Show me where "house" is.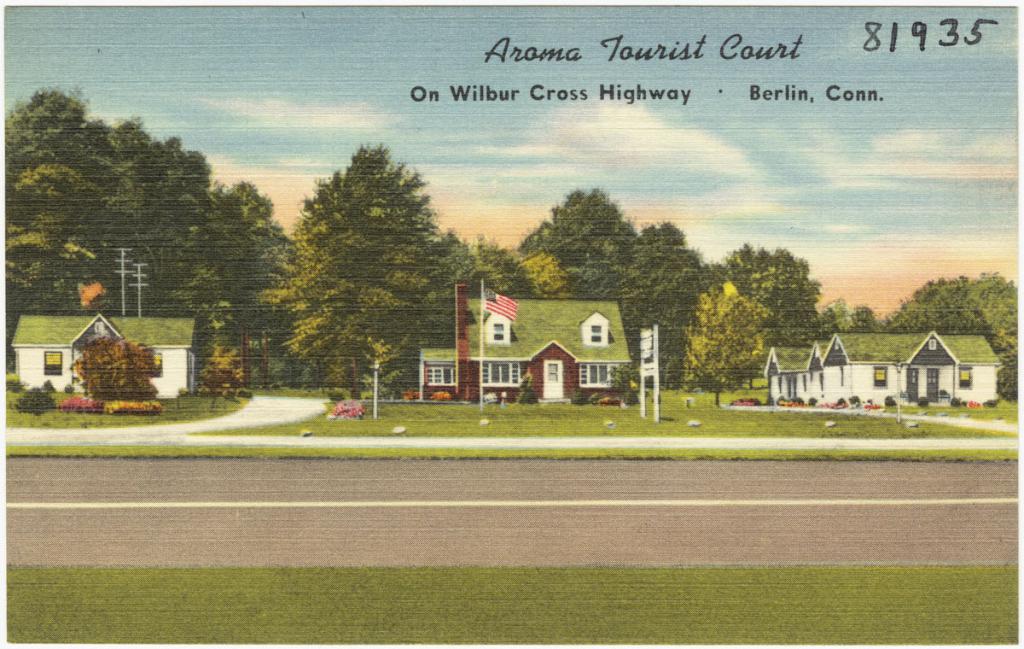
"house" is at bbox(417, 294, 632, 401).
